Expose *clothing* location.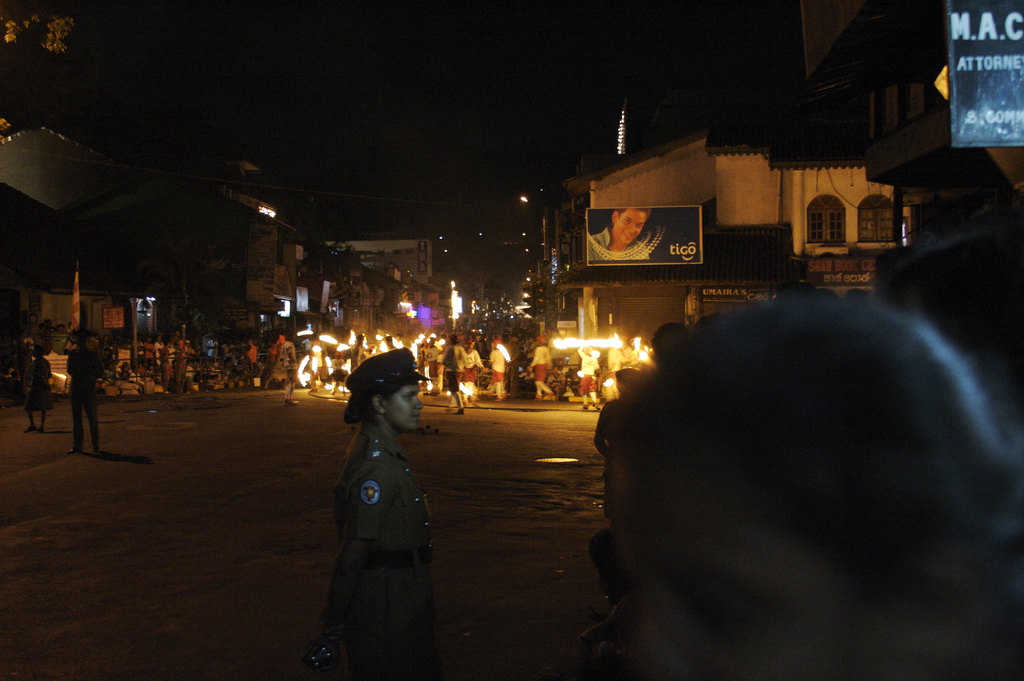
Exposed at x1=491 y1=349 x2=505 y2=398.
